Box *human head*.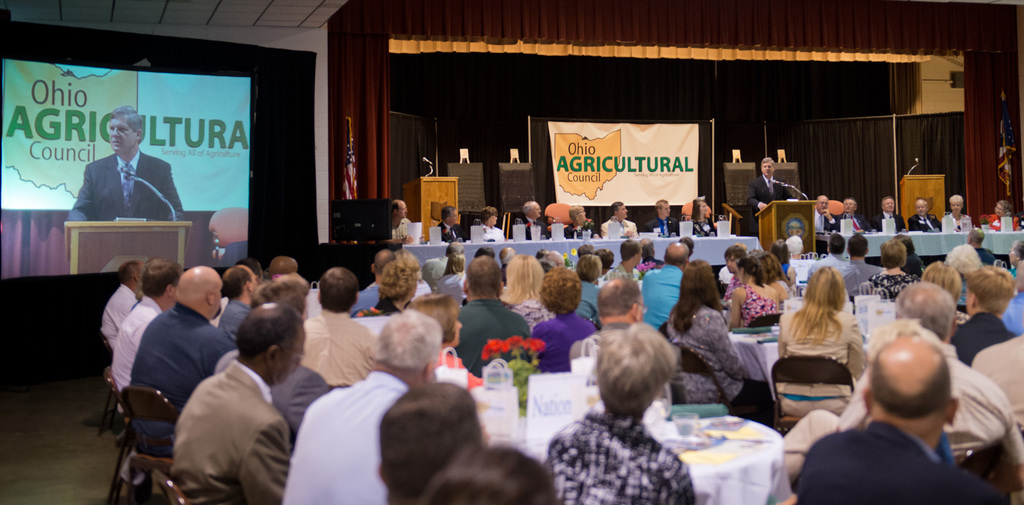
461, 256, 505, 301.
